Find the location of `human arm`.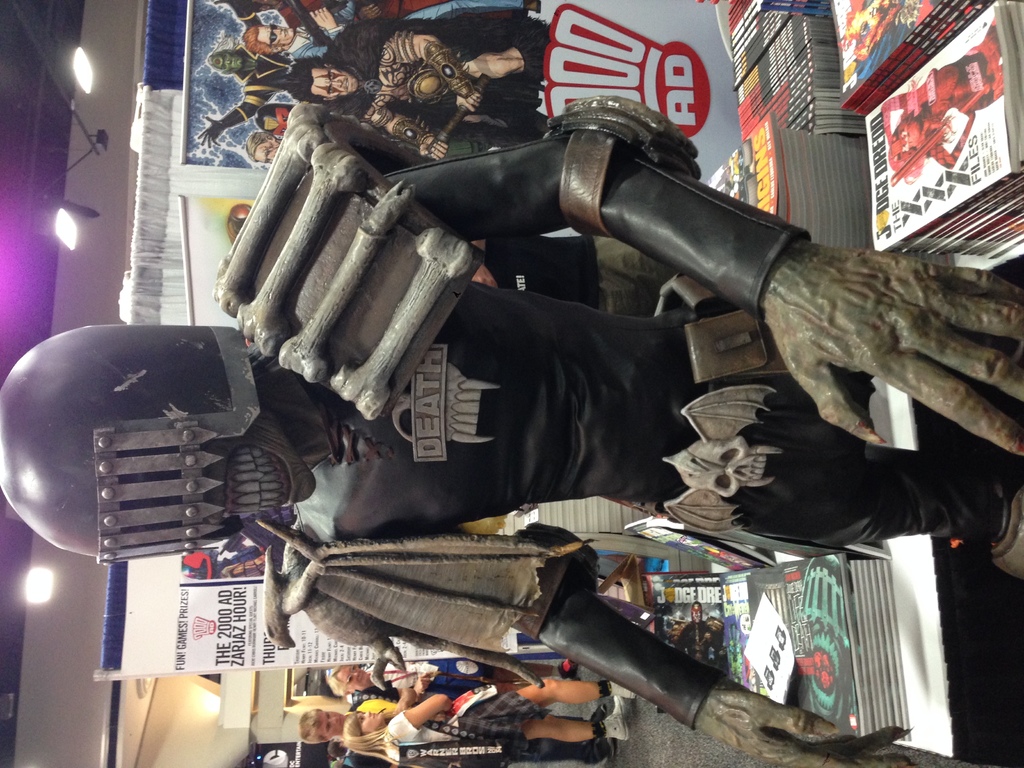
Location: pyautogui.locateOnScreen(392, 688, 424, 710).
